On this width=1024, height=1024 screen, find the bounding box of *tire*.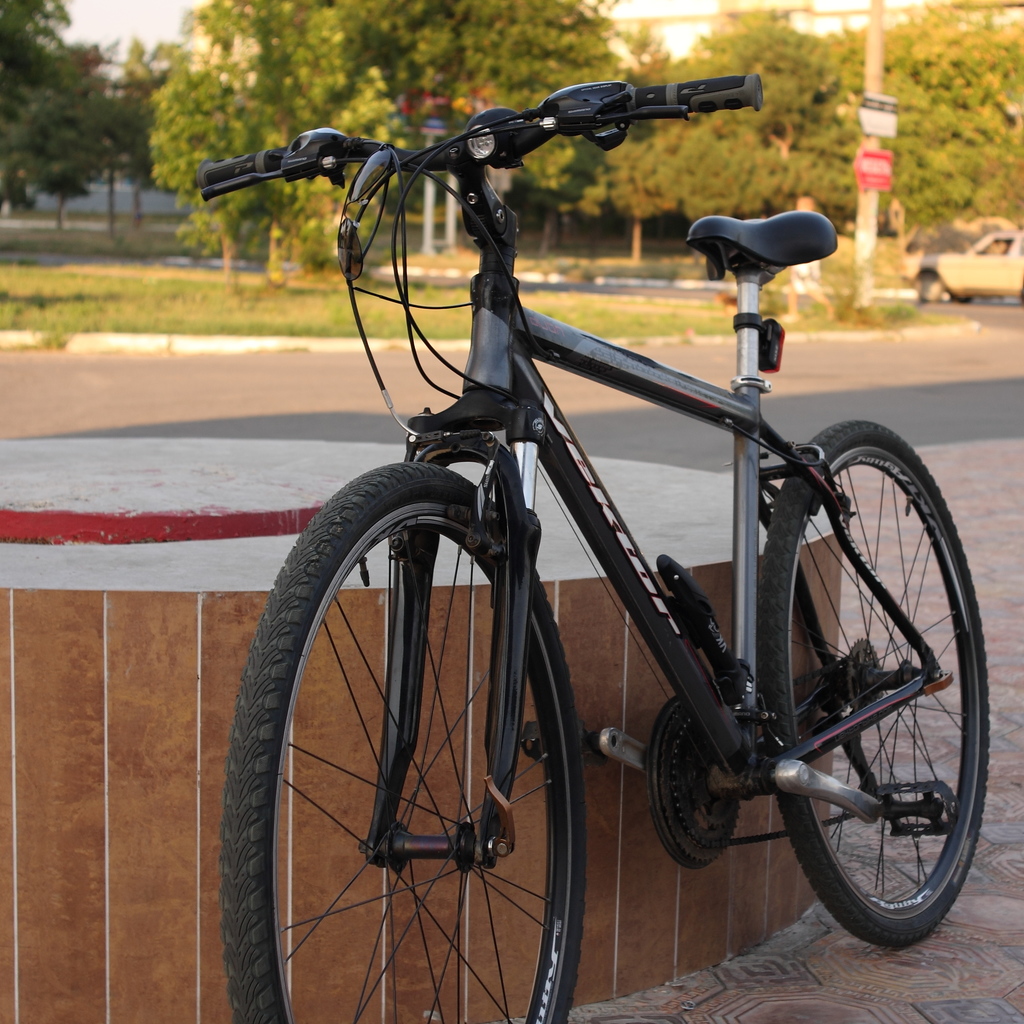
Bounding box: 256,443,626,1018.
